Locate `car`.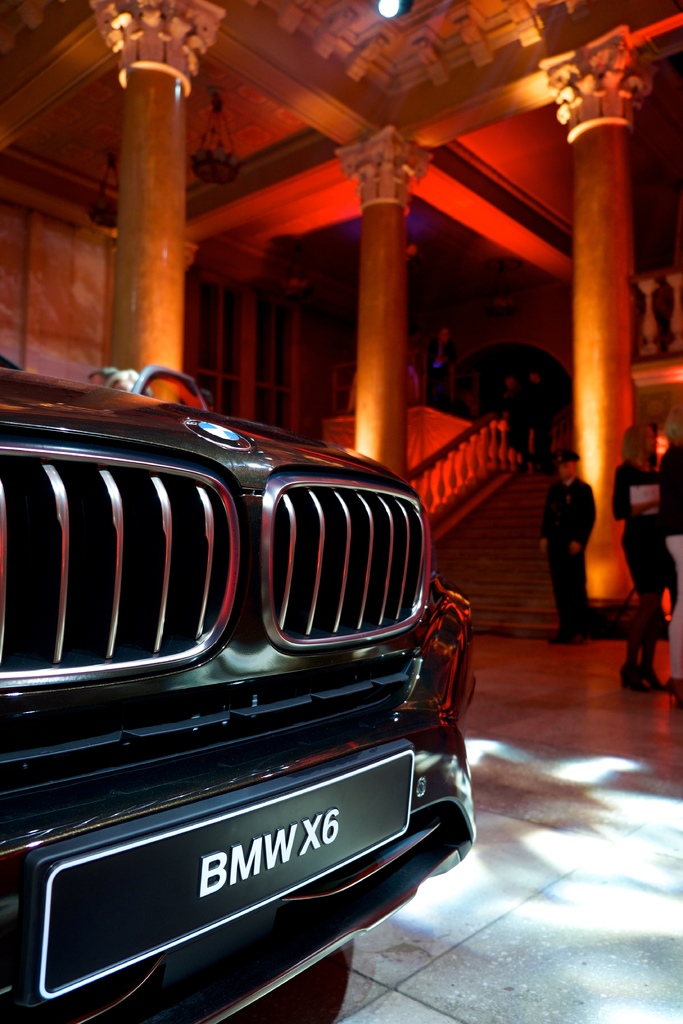
Bounding box: select_region(0, 355, 475, 1023).
